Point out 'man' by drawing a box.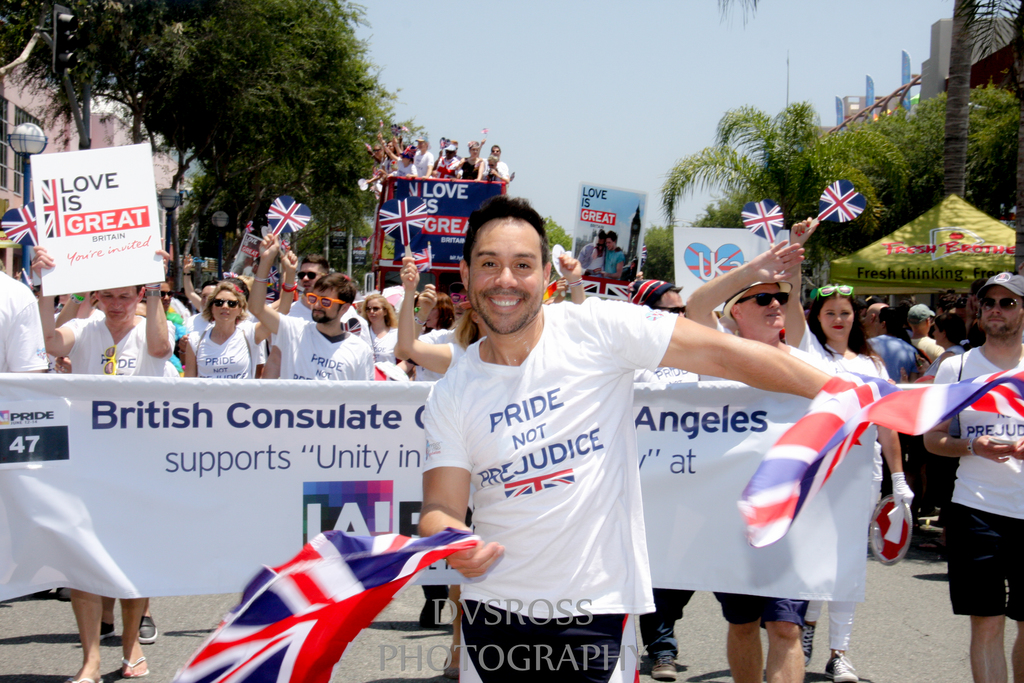
crop(868, 303, 890, 345).
